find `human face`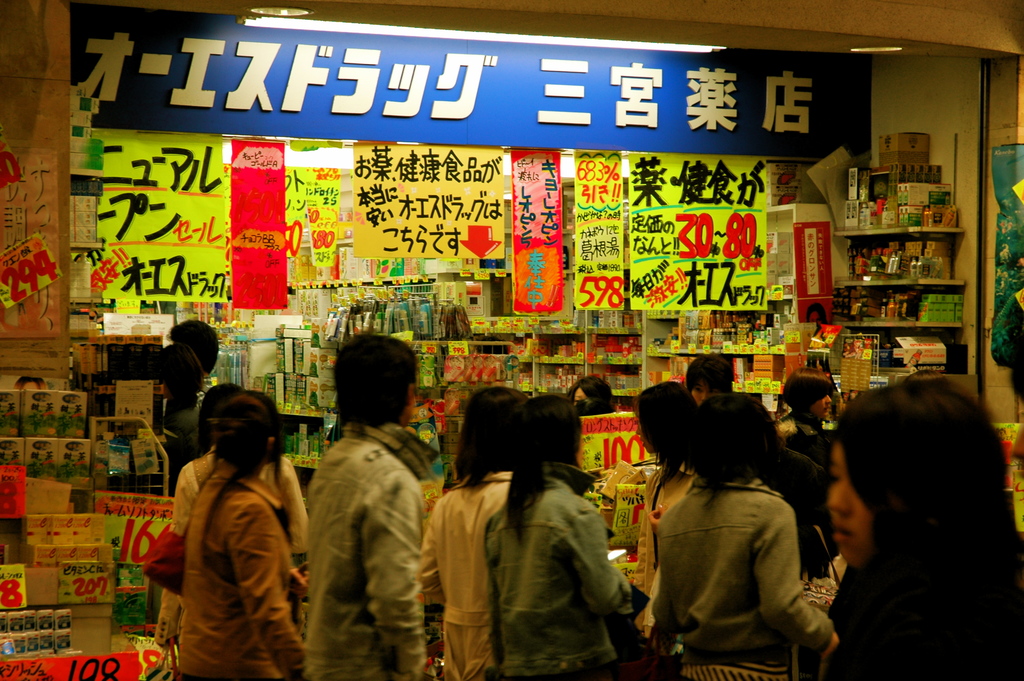
{"left": 572, "top": 386, "right": 588, "bottom": 401}
